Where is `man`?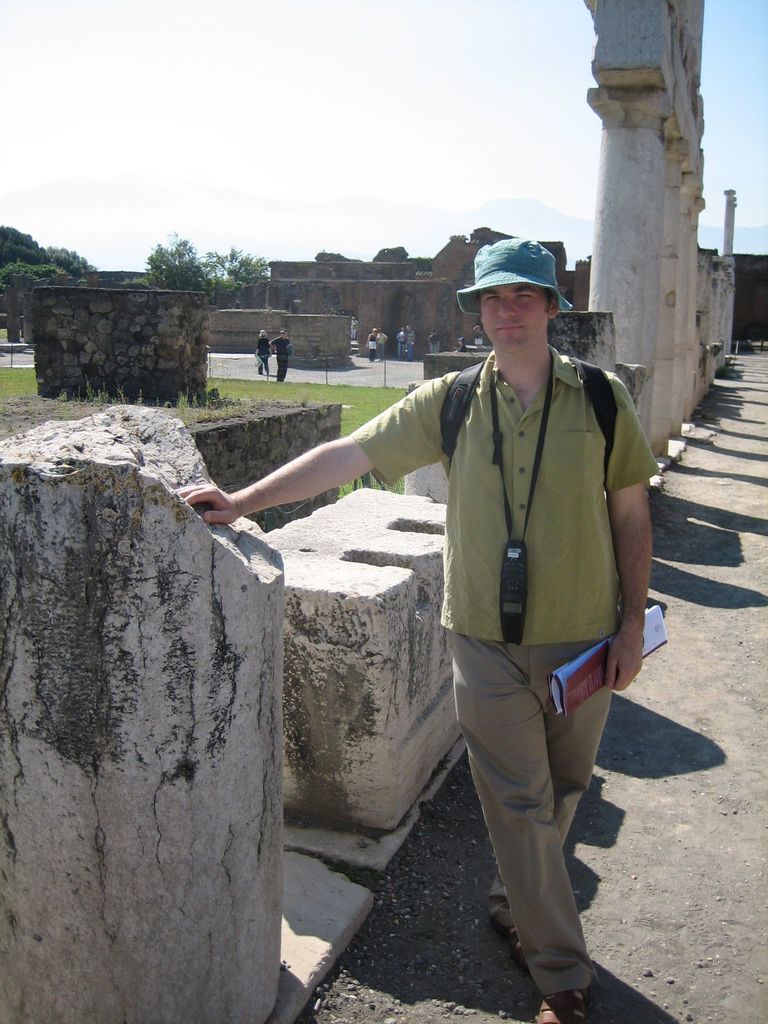
BBox(269, 330, 294, 380).
